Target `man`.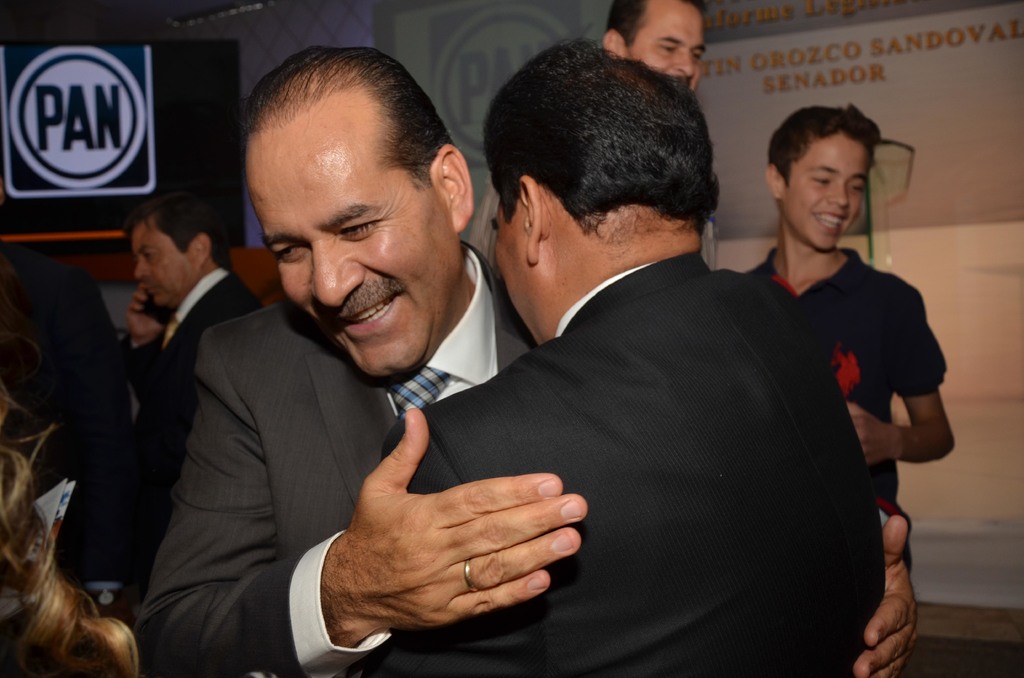
Target region: [473,0,717,291].
